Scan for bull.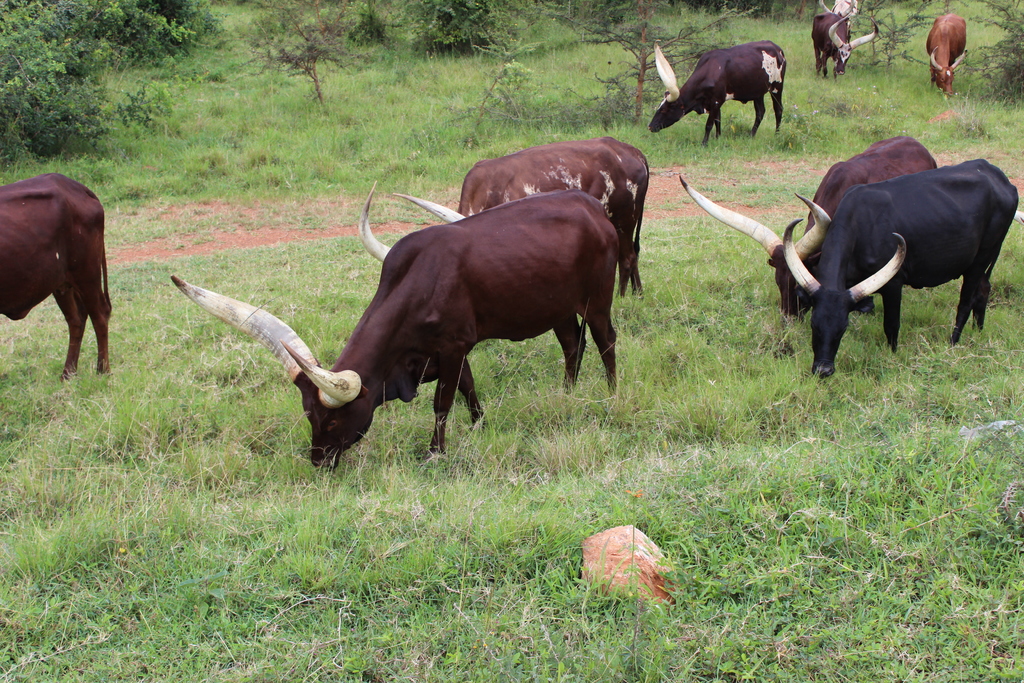
Scan result: Rect(360, 131, 655, 306).
